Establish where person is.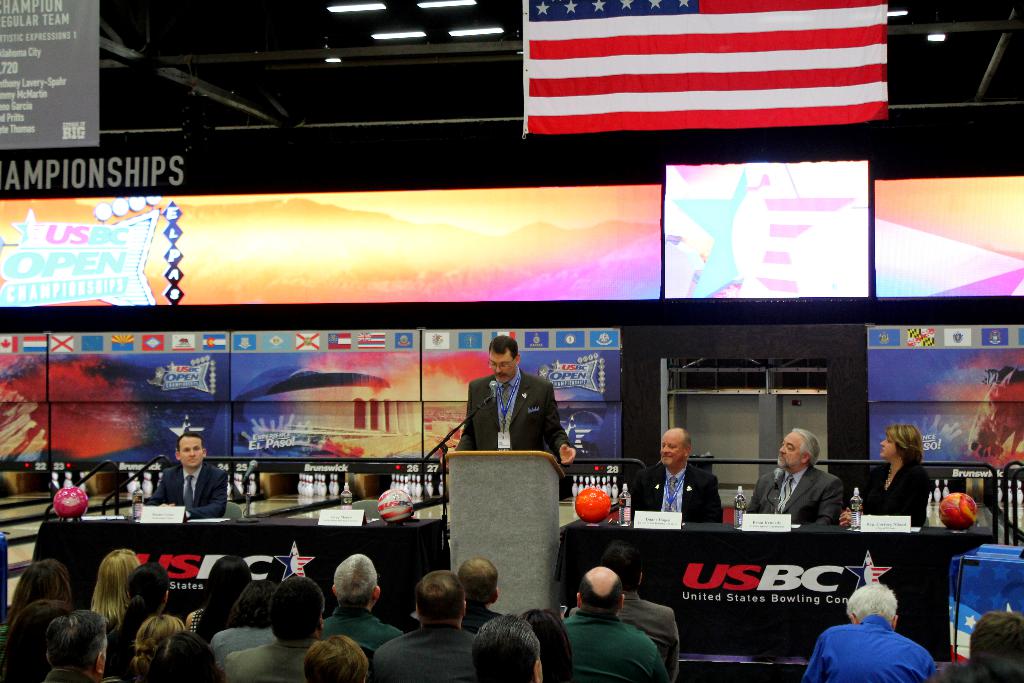
Established at x1=932, y1=652, x2=1023, y2=682.
